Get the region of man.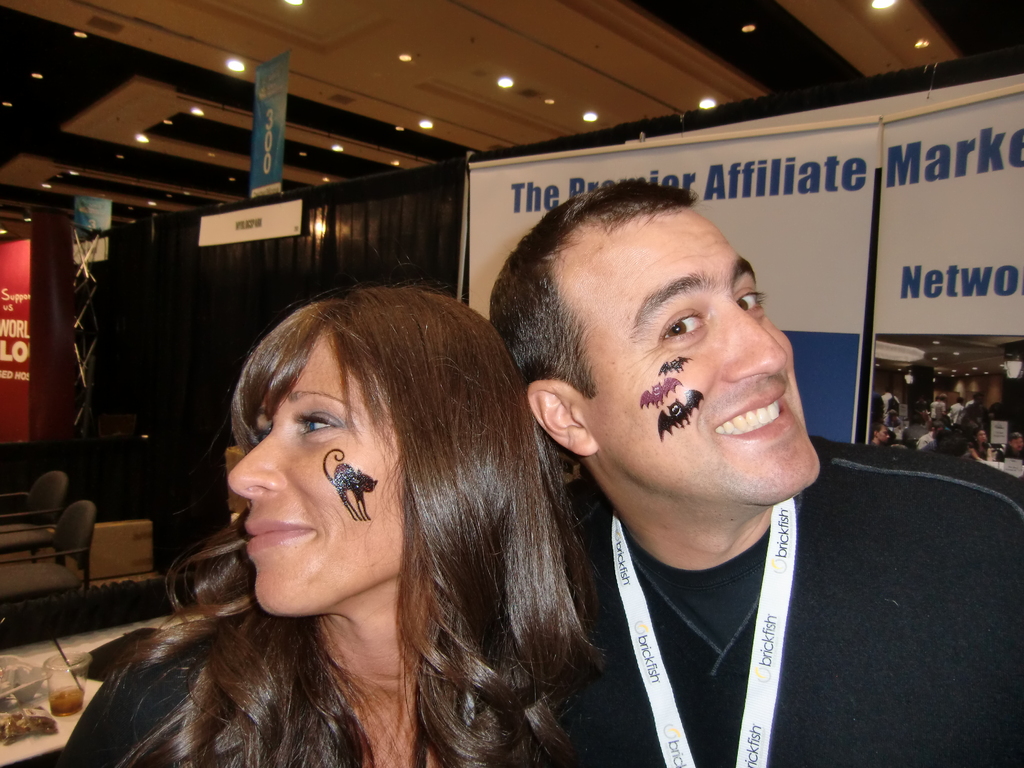
{"left": 963, "top": 393, "right": 979, "bottom": 415}.
